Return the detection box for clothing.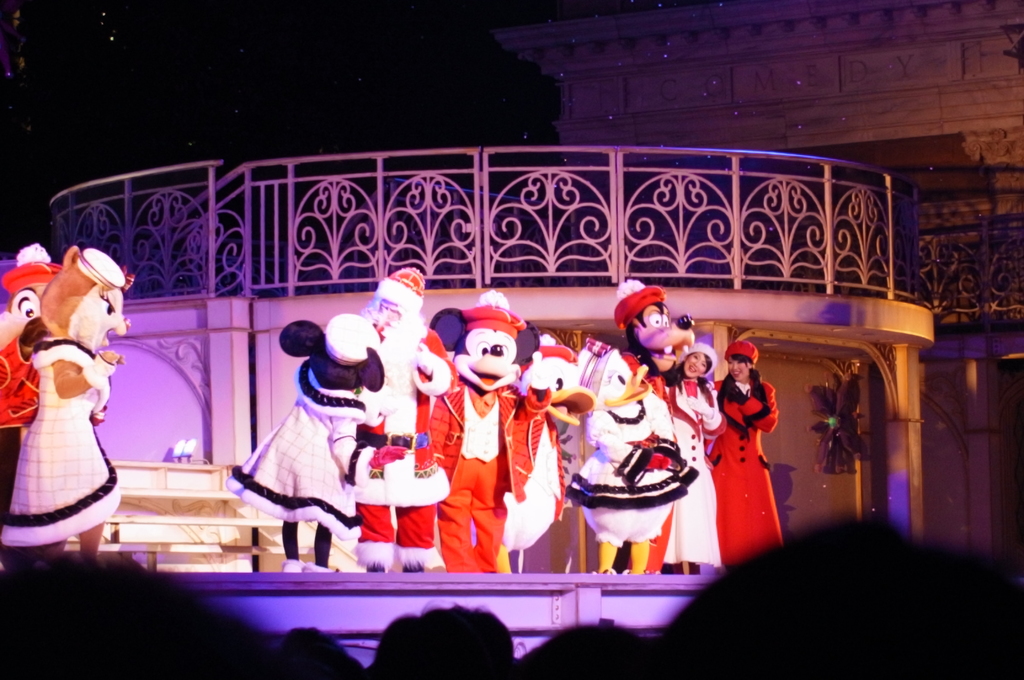
bbox(0, 339, 125, 544).
